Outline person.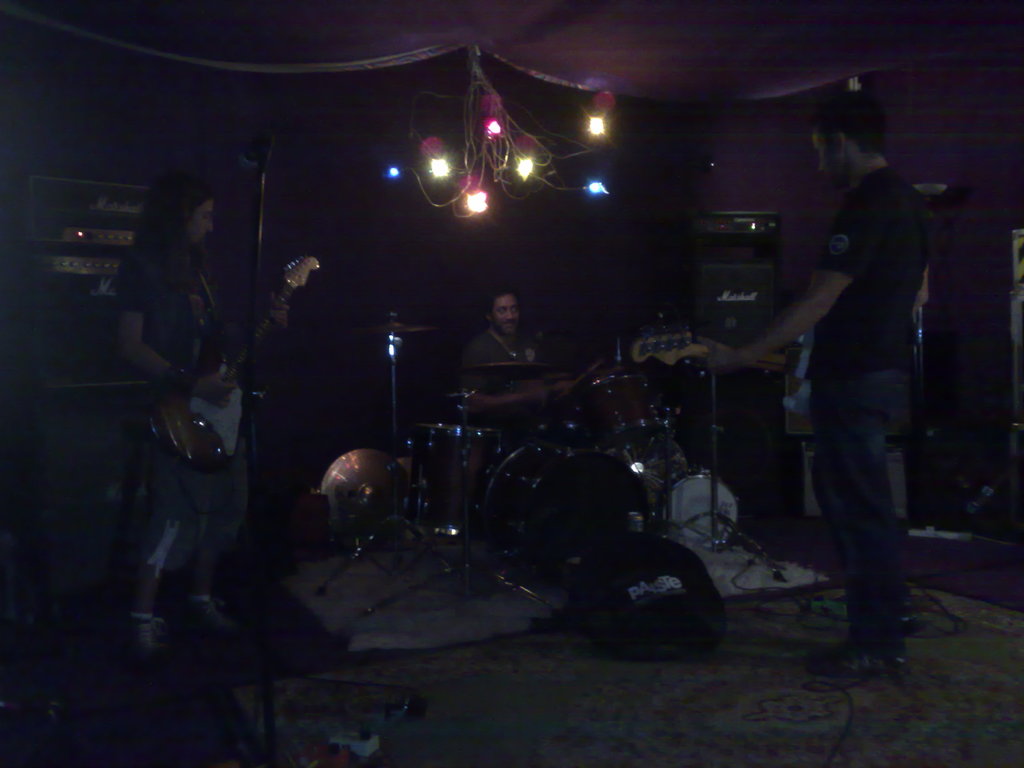
Outline: Rect(449, 291, 580, 418).
